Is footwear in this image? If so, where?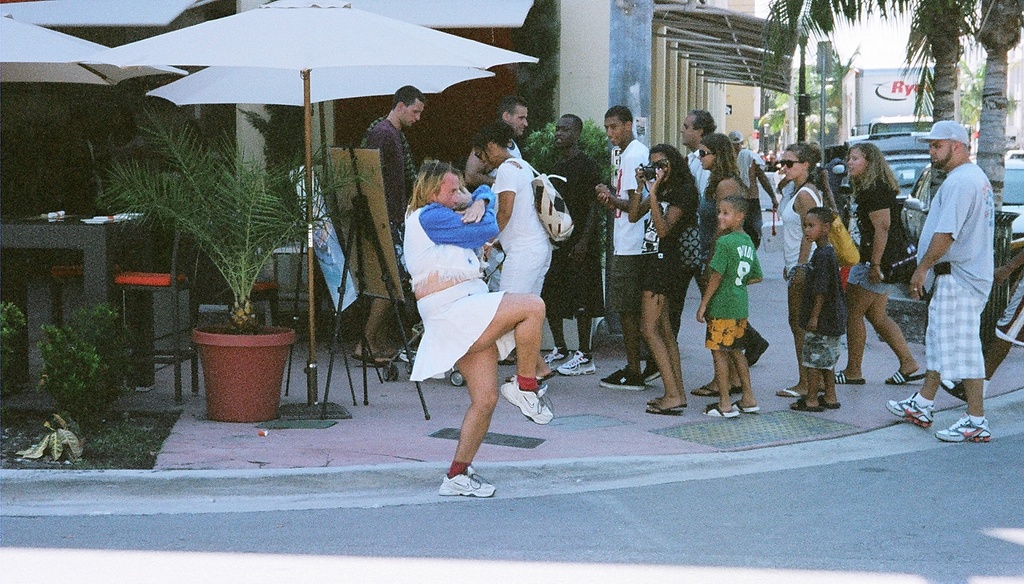
Yes, at crop(883, 371, 925, 386).
